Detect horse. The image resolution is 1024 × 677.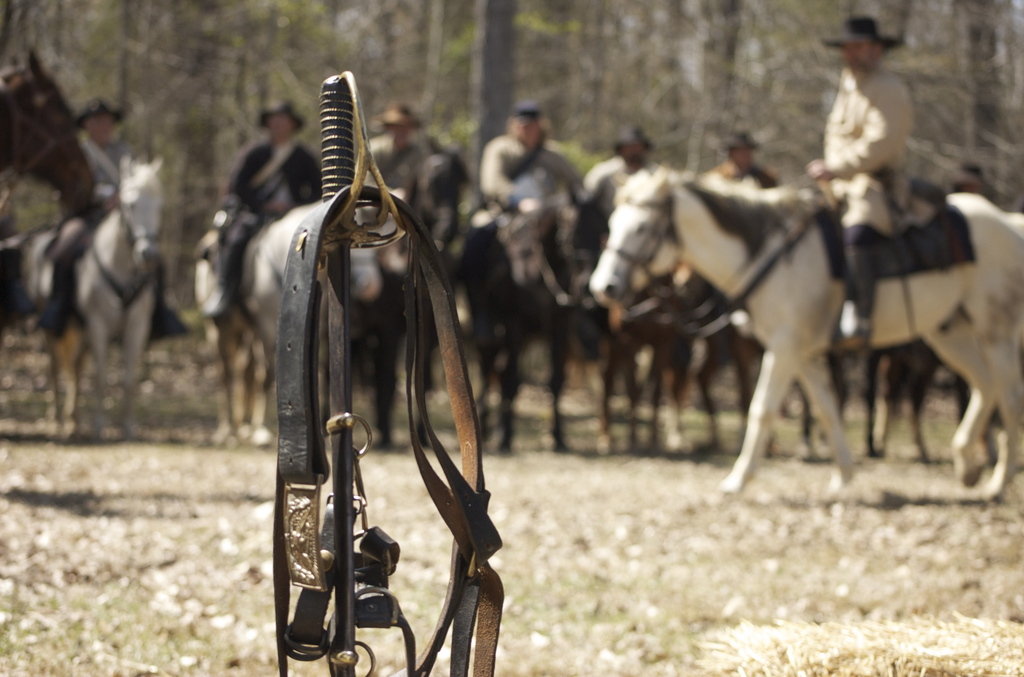
(x1=455, y1=197, x2=568, y2=458).
